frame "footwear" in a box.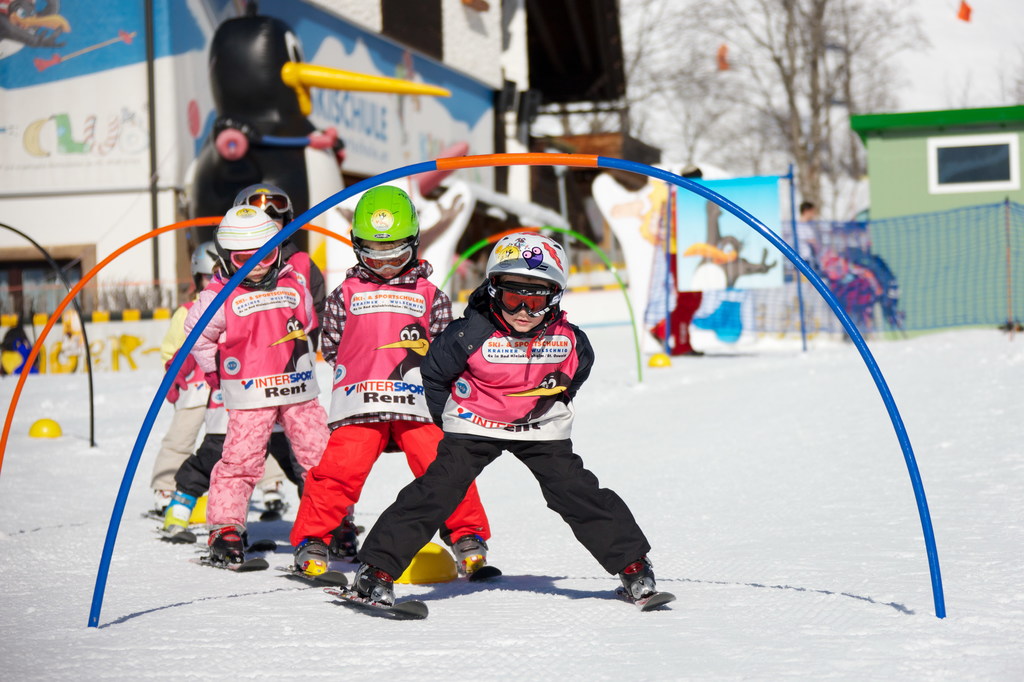
bbox=[257, 492, 280, 523].
